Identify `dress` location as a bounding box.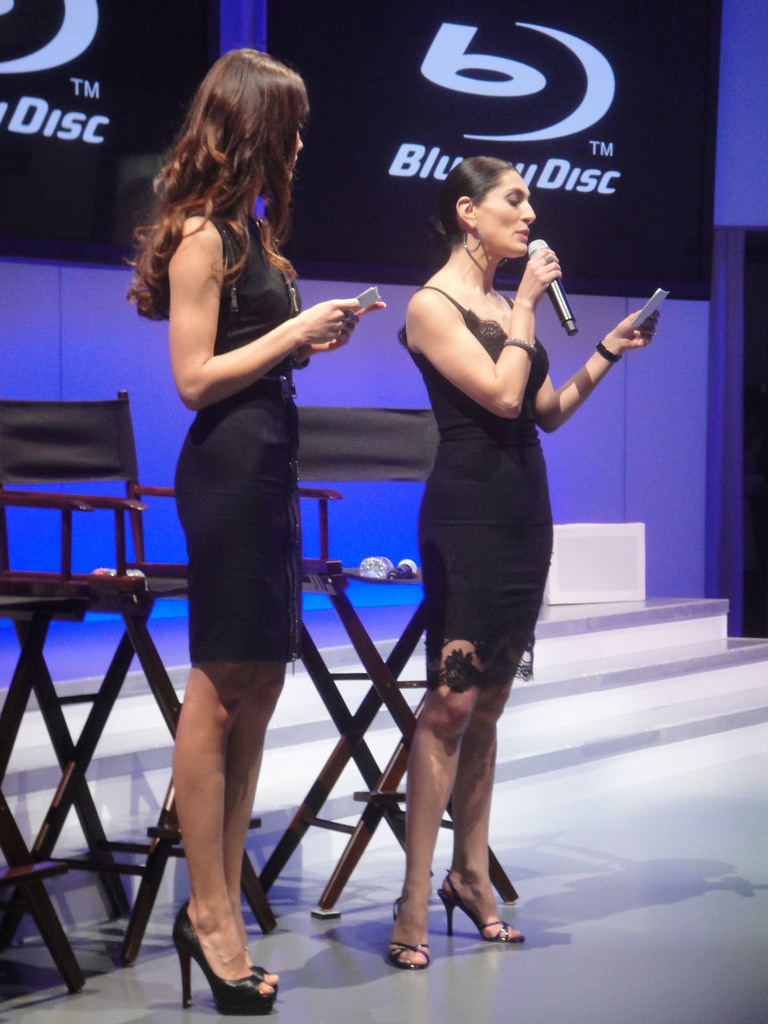
173,216,305,672.
